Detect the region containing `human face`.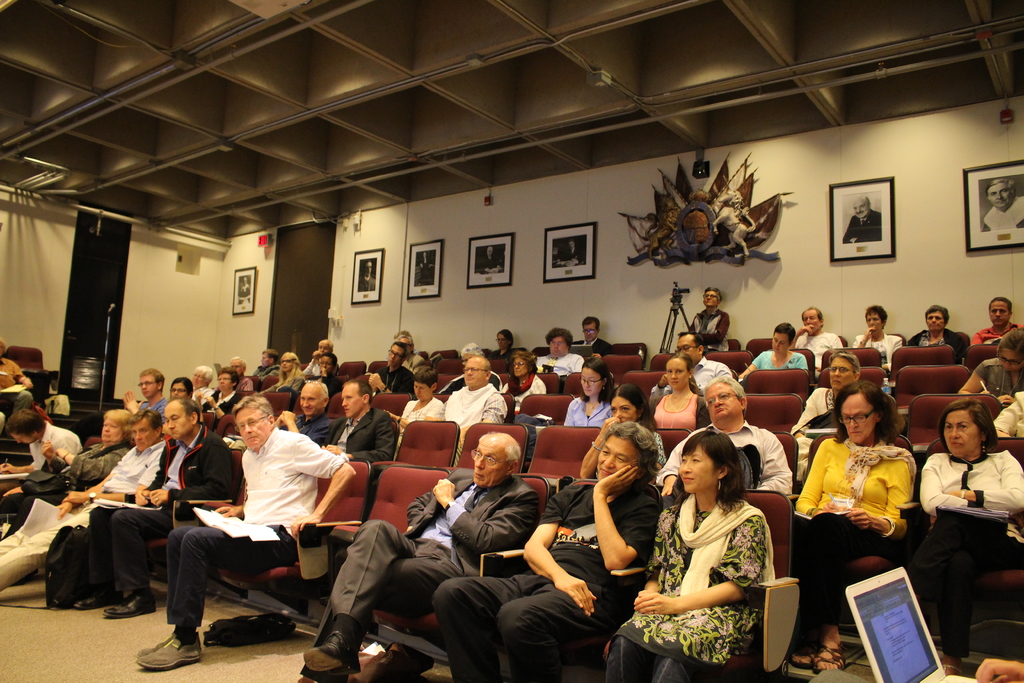
detection(241, 277, 250, 286).
